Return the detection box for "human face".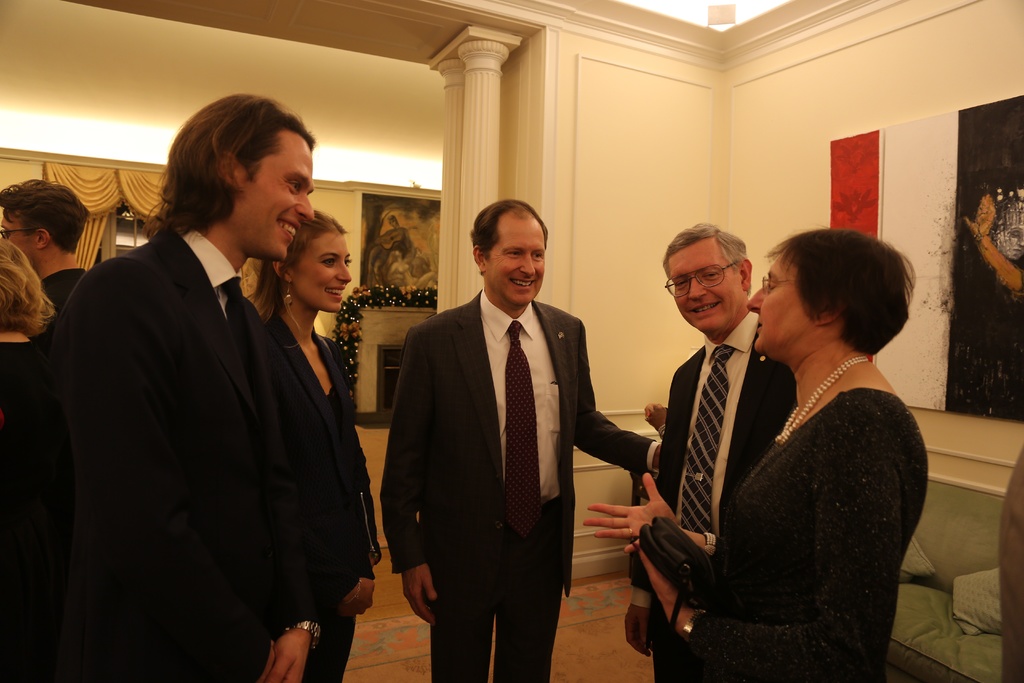
l=483, t=219, r=545, b=304.
